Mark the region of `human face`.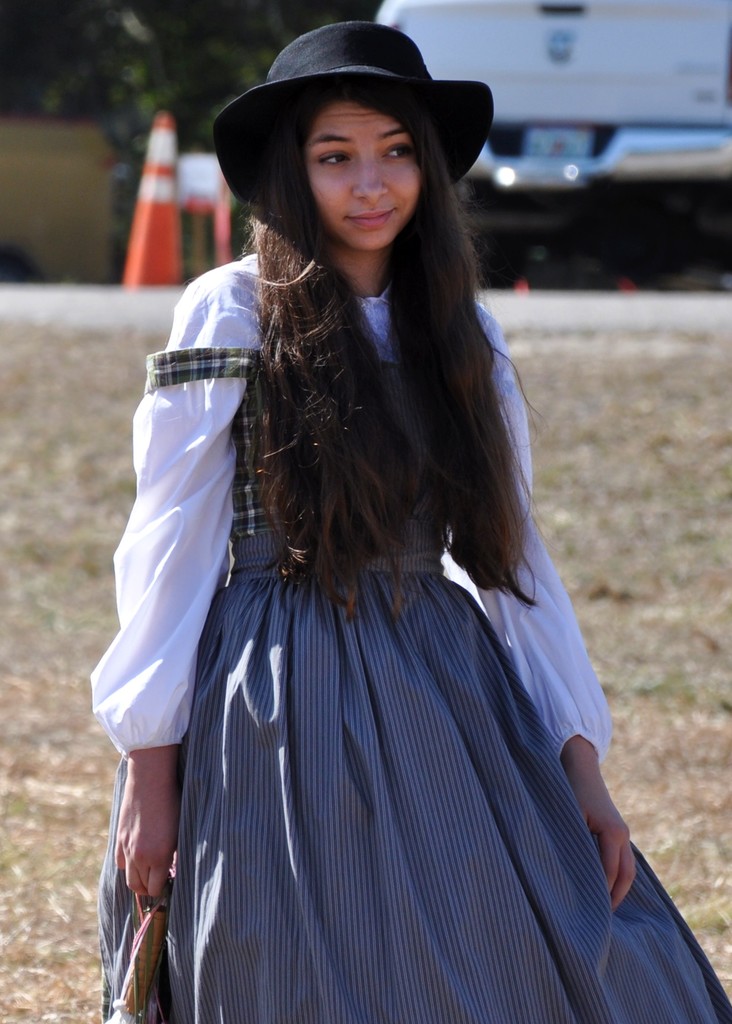
Region: box=[306, 109, 418, 252].
